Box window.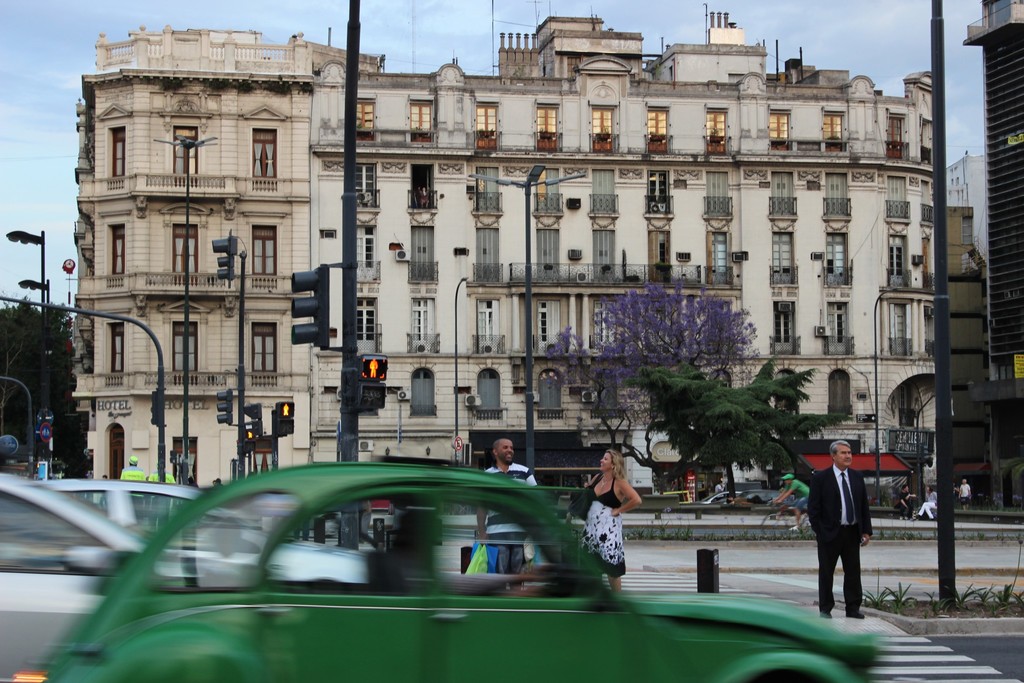
crop(710, 368, 732, 388).
